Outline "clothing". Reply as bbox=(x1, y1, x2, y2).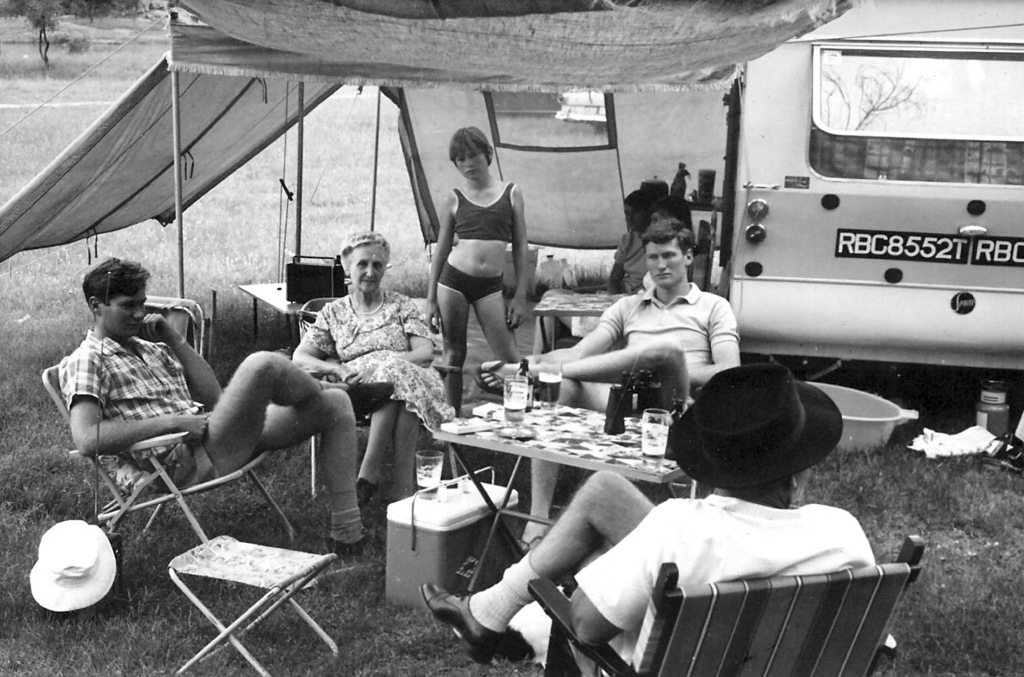
bbox=(66, 329, 225, 487).
